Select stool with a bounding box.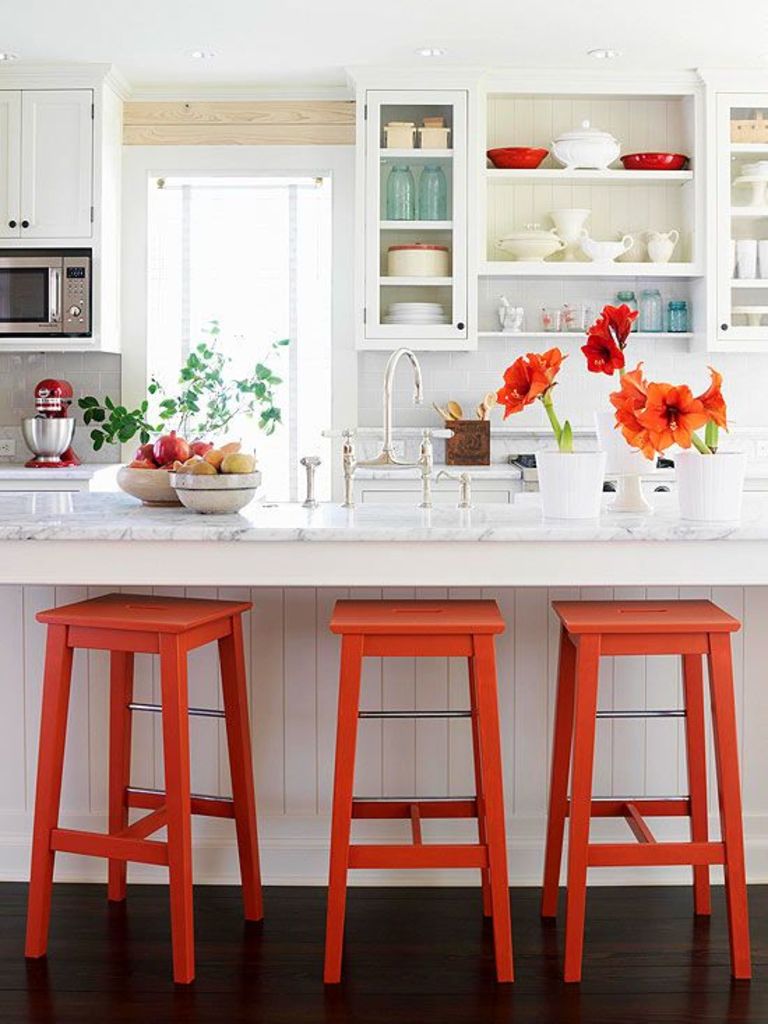
27,591,263,986.
